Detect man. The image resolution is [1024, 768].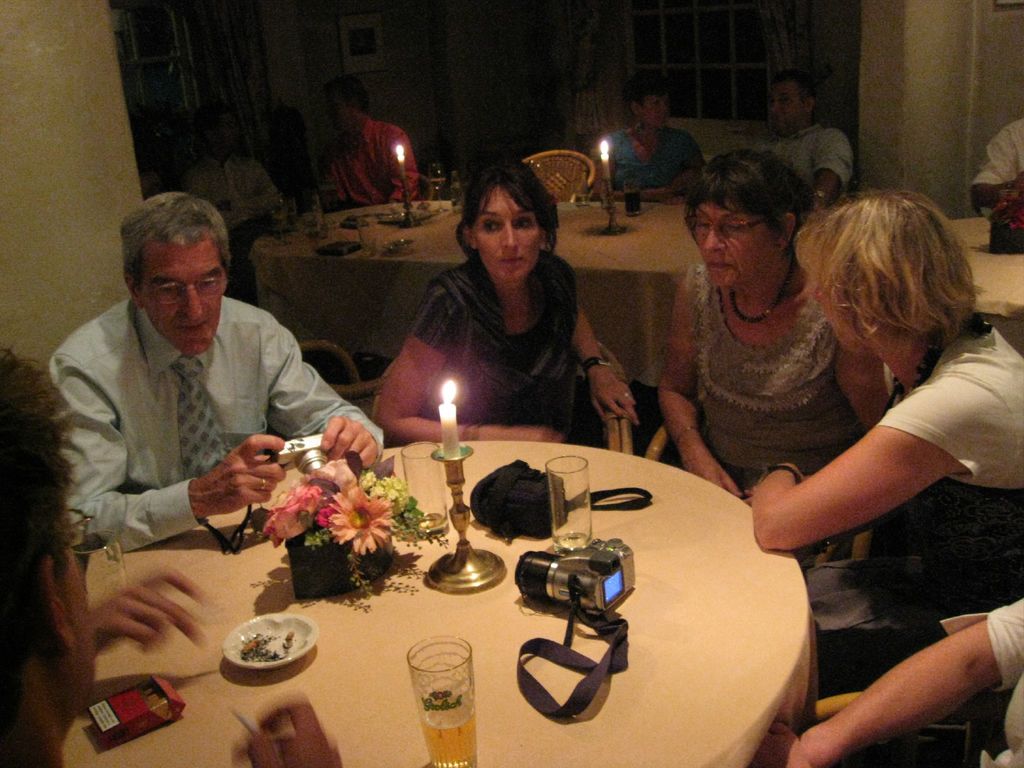
[left=753, top=70, right=854, bottom=209].
